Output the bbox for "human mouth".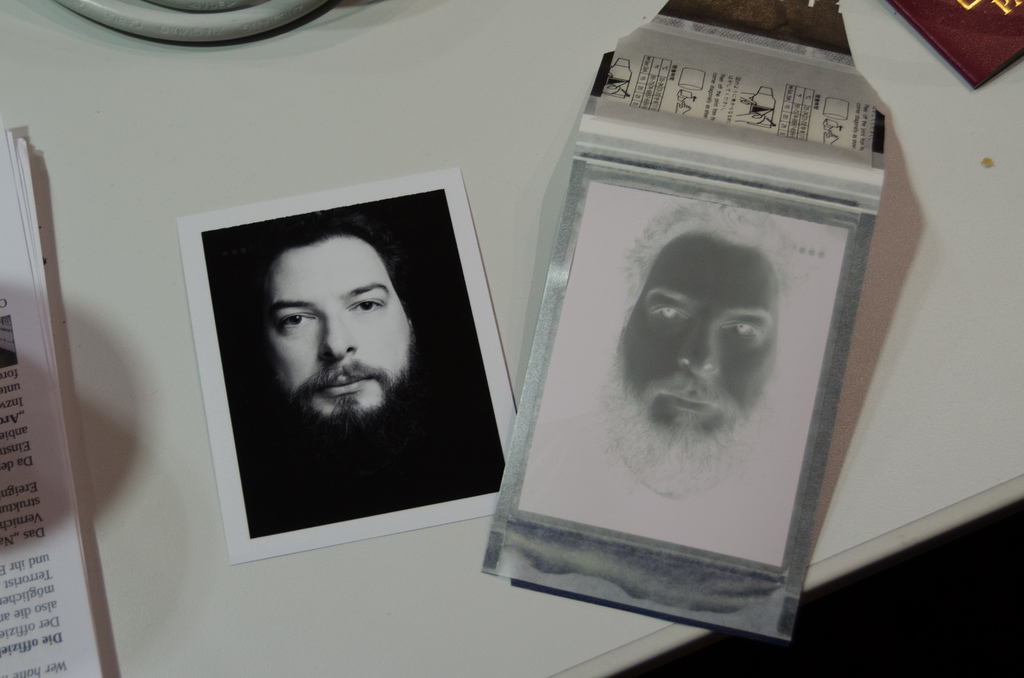
651:392:726:427.
